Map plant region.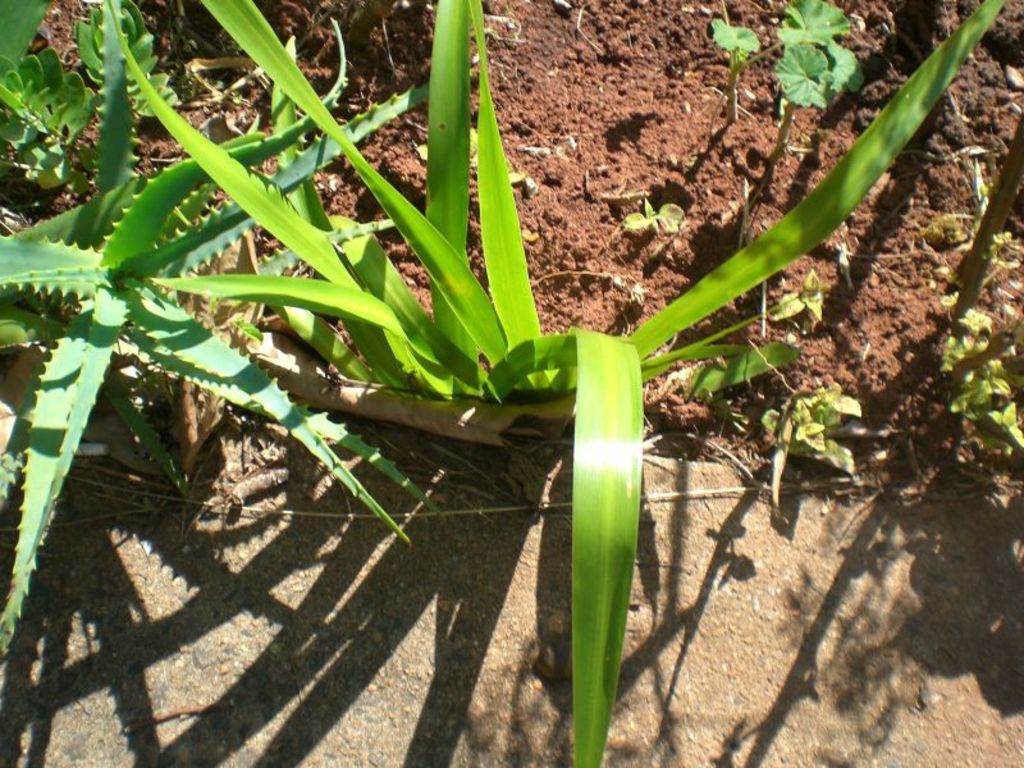
Mapped to locate(0, 0, 480, 673).
